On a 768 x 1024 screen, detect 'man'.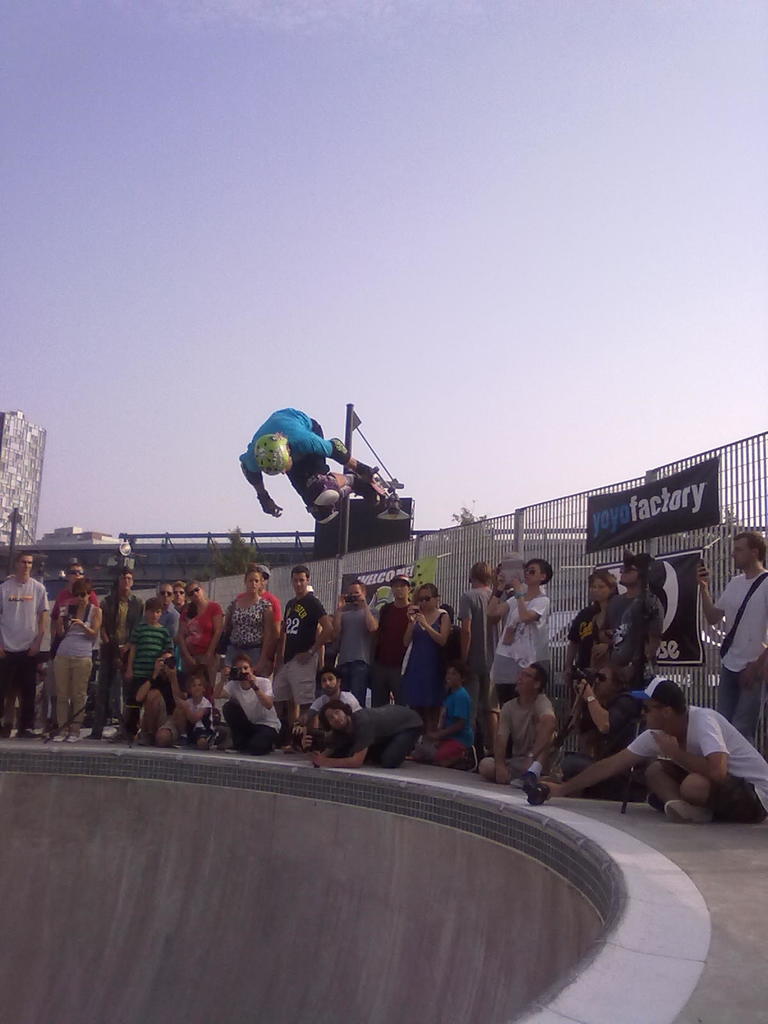
[310, 694, 423, 769].
